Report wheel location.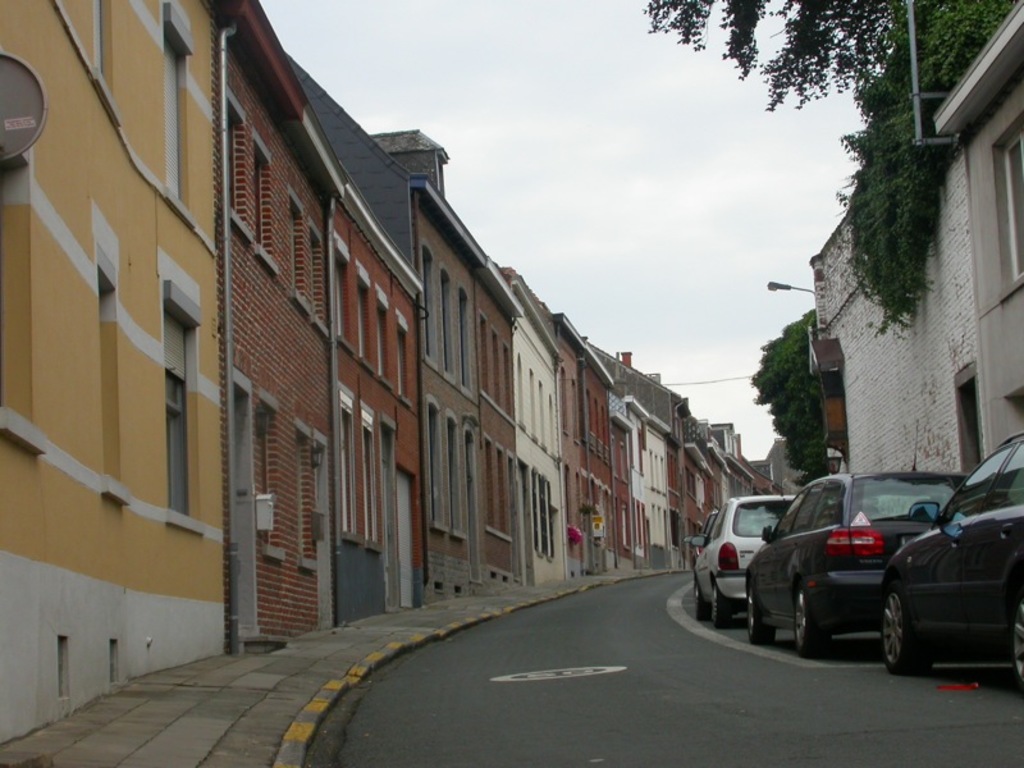
Report: x1=748, y1=586, x2=767, y2=643.
